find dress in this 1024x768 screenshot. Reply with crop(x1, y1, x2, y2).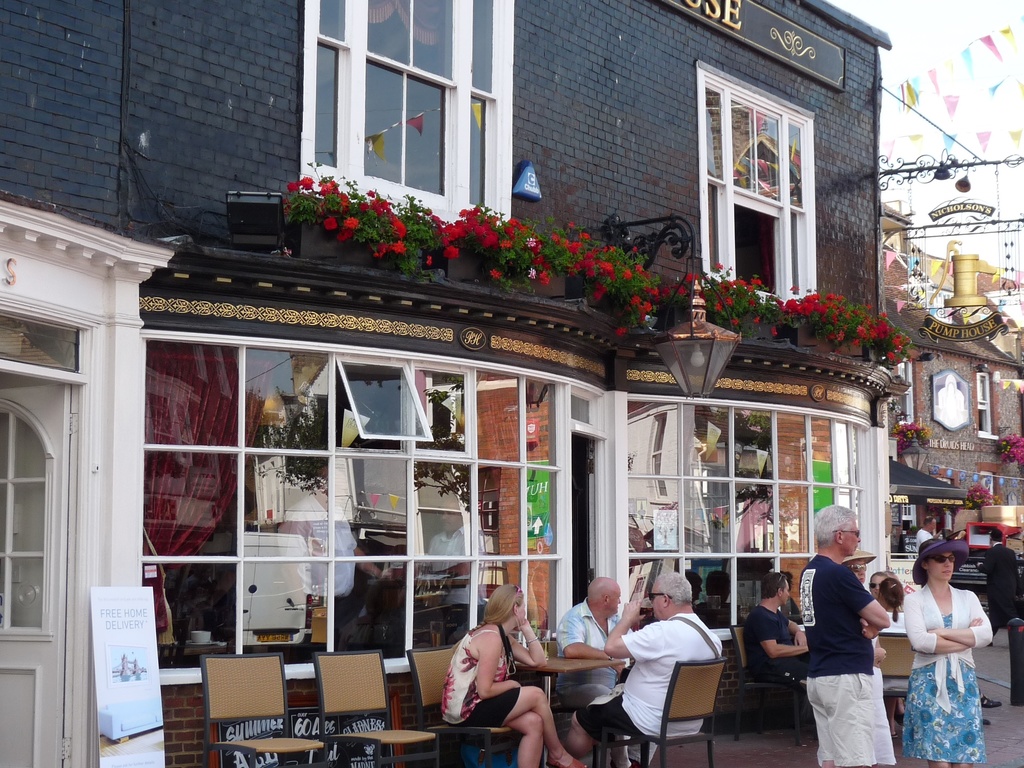
crop(904, 611, 985, 762).
